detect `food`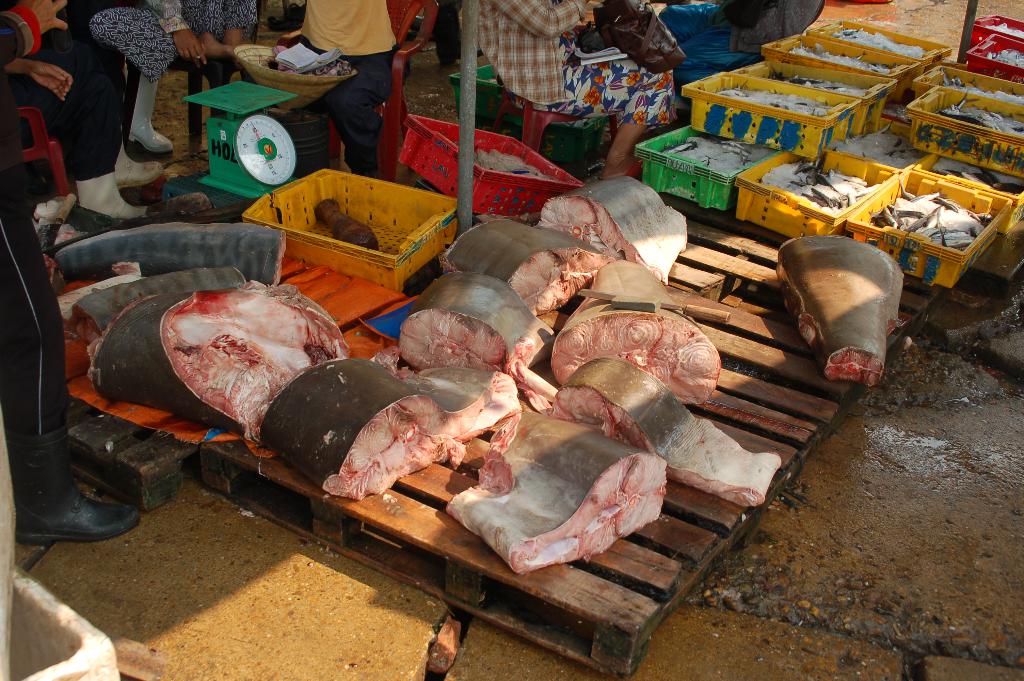
(left=395, top=270, right=563, bottom=415)
